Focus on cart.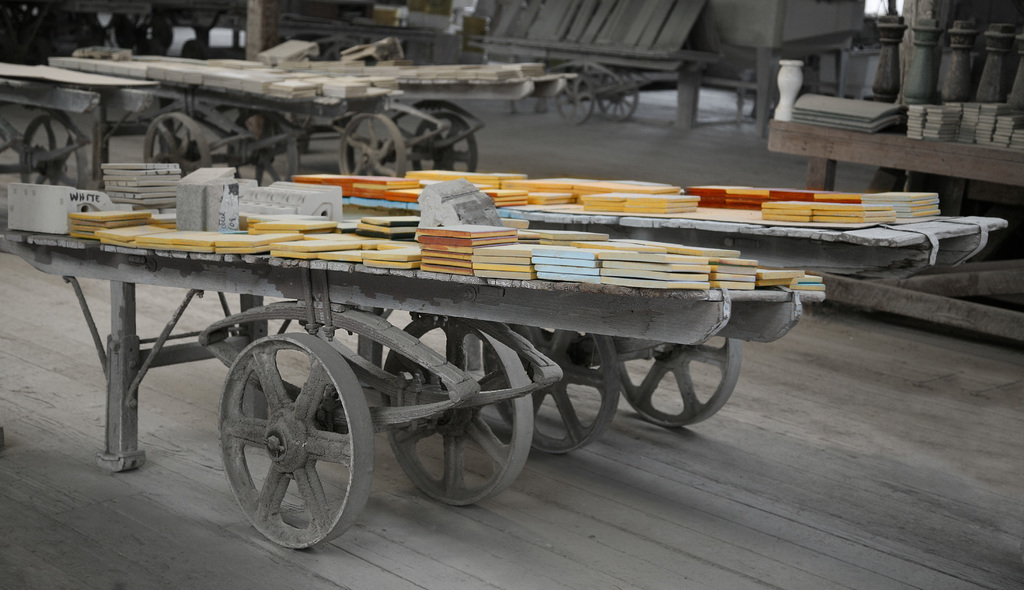
Focused at [0, 74, 102, 191].
